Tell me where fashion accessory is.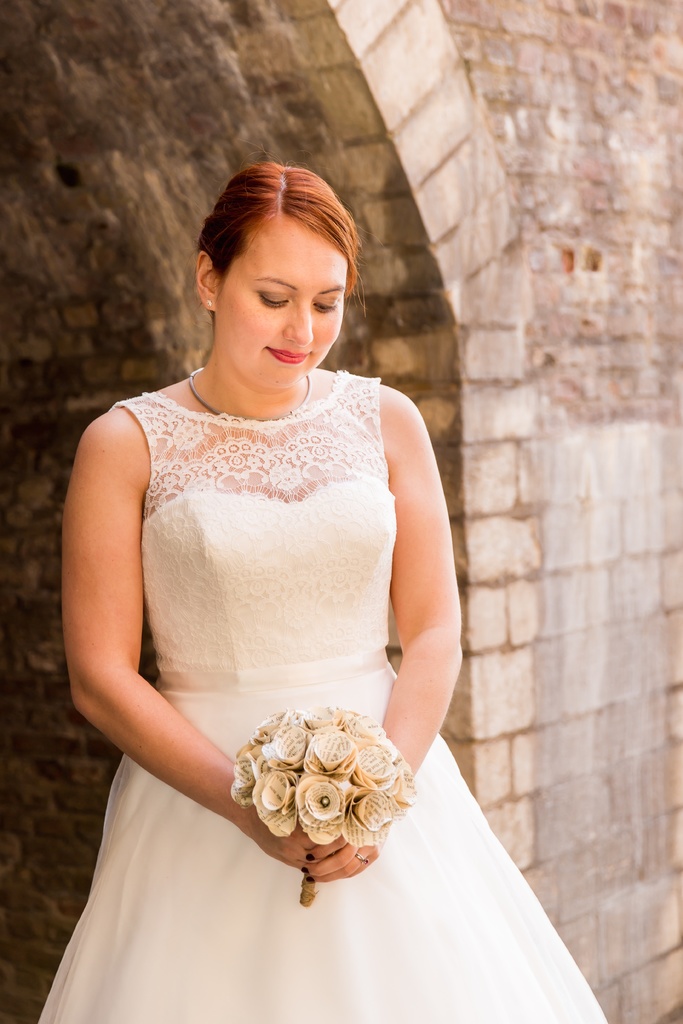
fashion accessory is at x1=304 y1=848 x2=316 y2=868.
